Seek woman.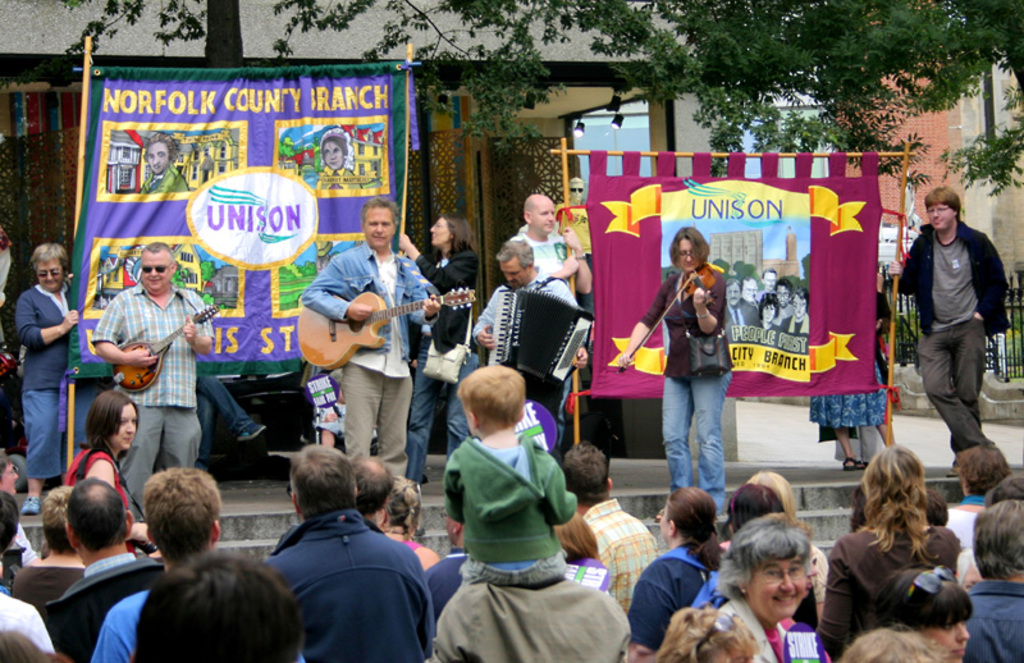
bbox(732, 484, 790, 529).
